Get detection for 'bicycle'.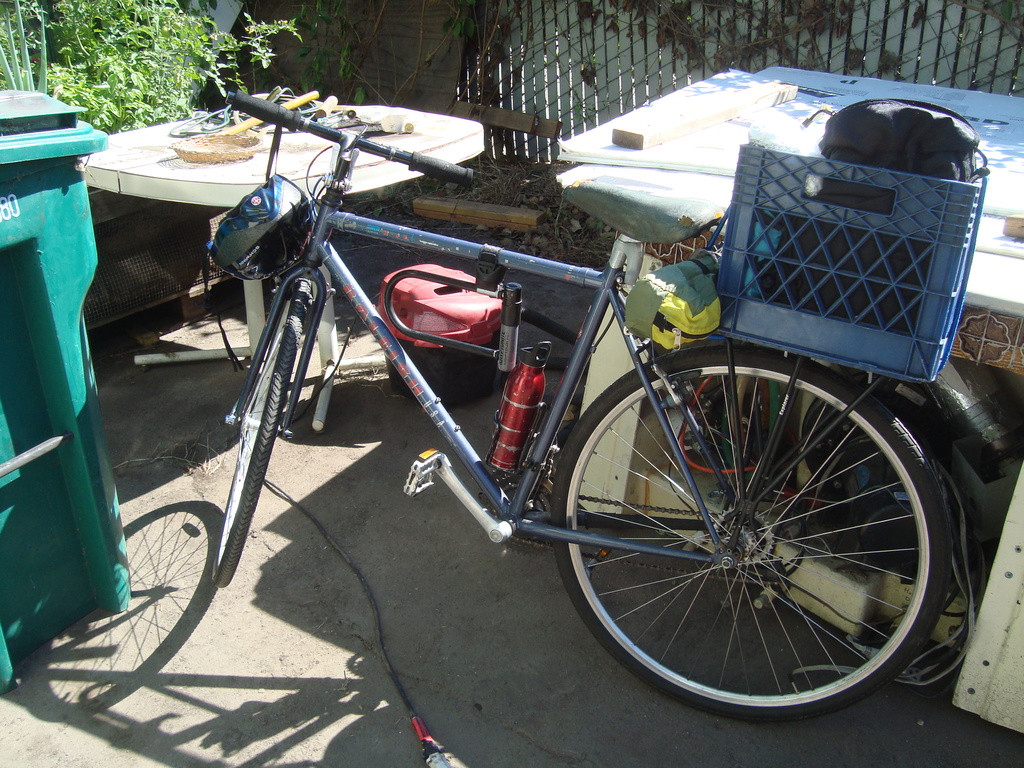
Detection: [left=162, top=73, right=924, bottom=728].
